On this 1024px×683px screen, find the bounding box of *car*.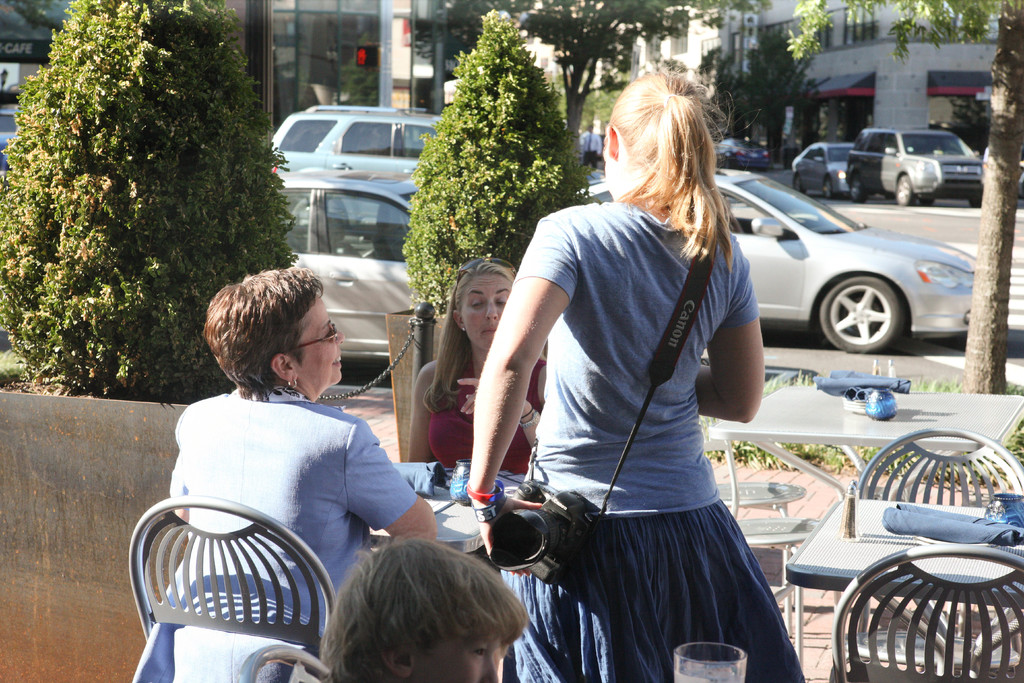
Bounding box: [258, 105, 468, 189].
